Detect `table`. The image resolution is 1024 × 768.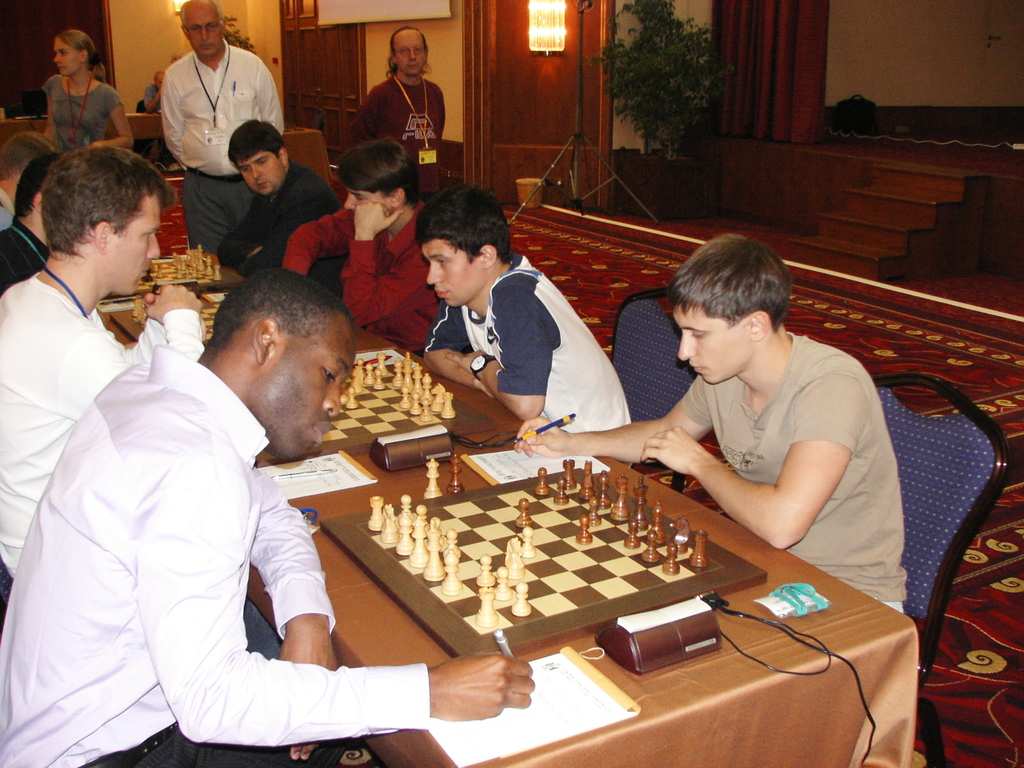
bbox=[0, 109, 161, 156].
